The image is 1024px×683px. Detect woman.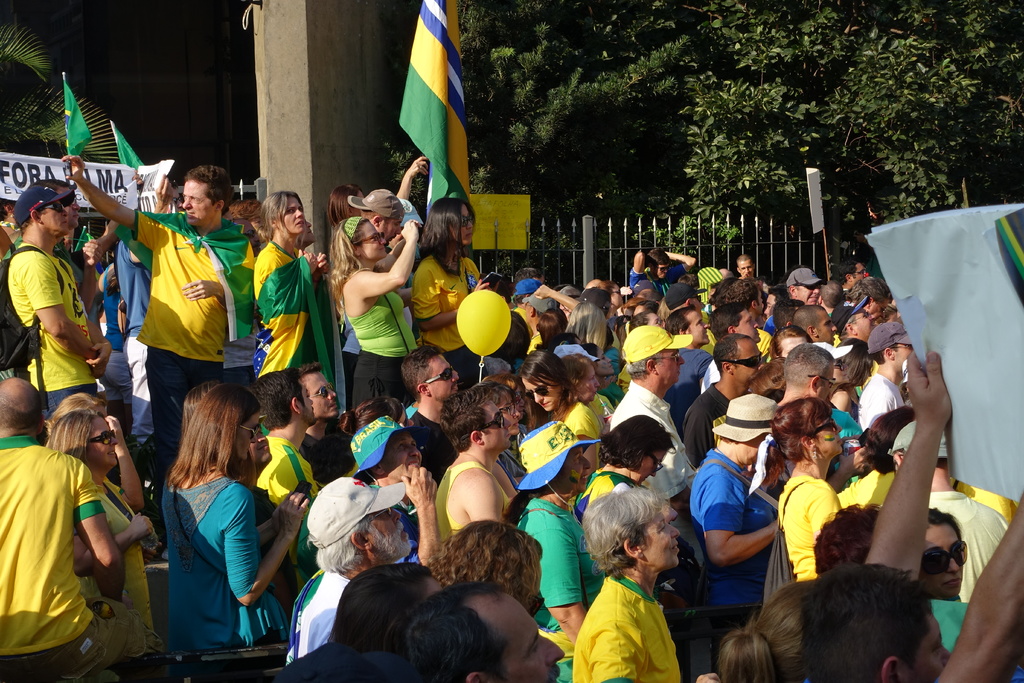
Detection: {"x1": 412, "y1": 198, "x2": 499, "y2": 397}.
